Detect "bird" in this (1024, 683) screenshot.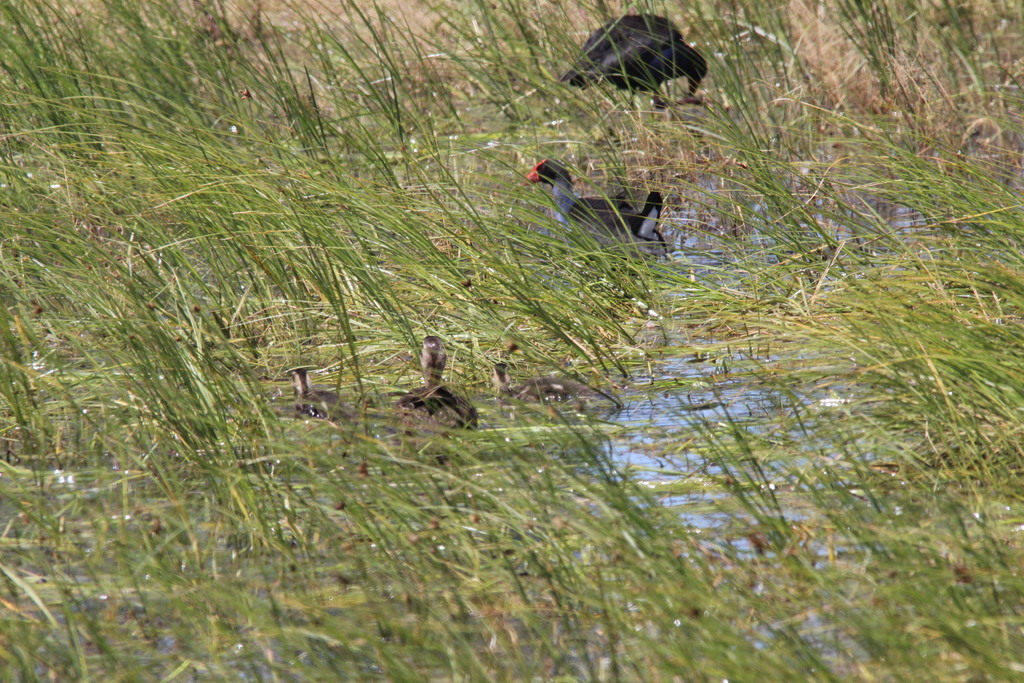
Detection: (x1=484, y1=340, x2=621, y2=418).
